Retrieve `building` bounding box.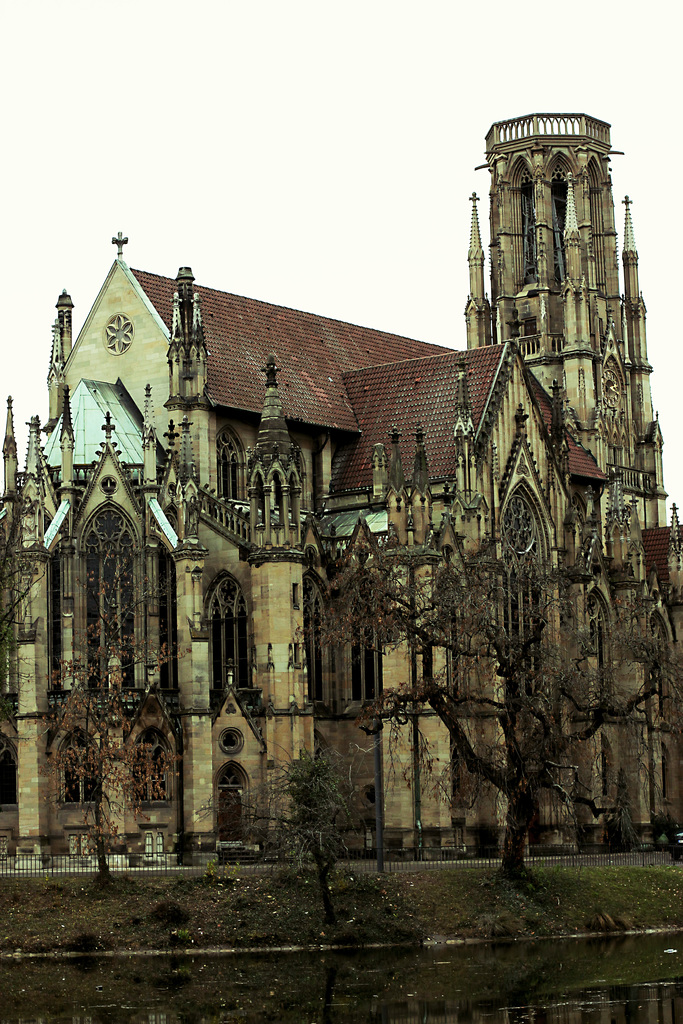
Bounding box: <bbox>3, 111, 682, 855</bbox>.
